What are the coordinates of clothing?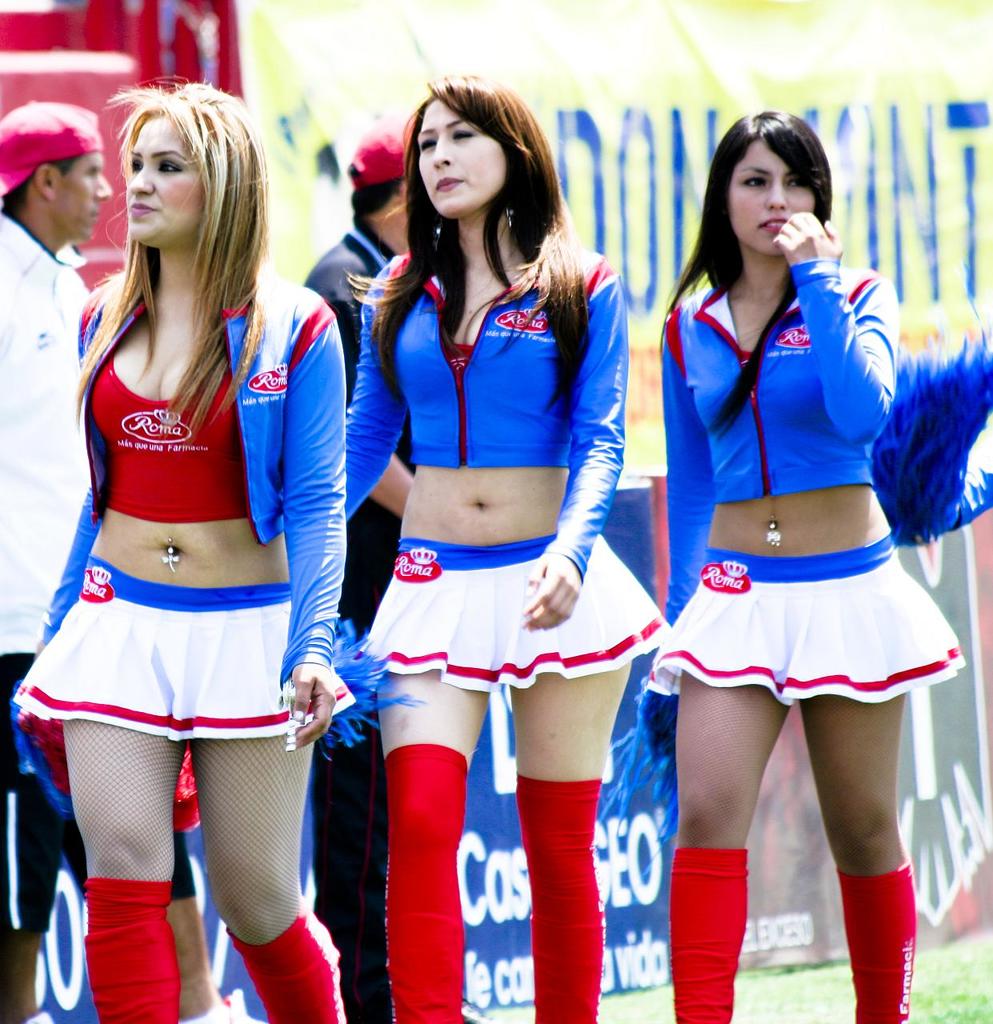
[left=323, top=242, right=663, bottom=678].
